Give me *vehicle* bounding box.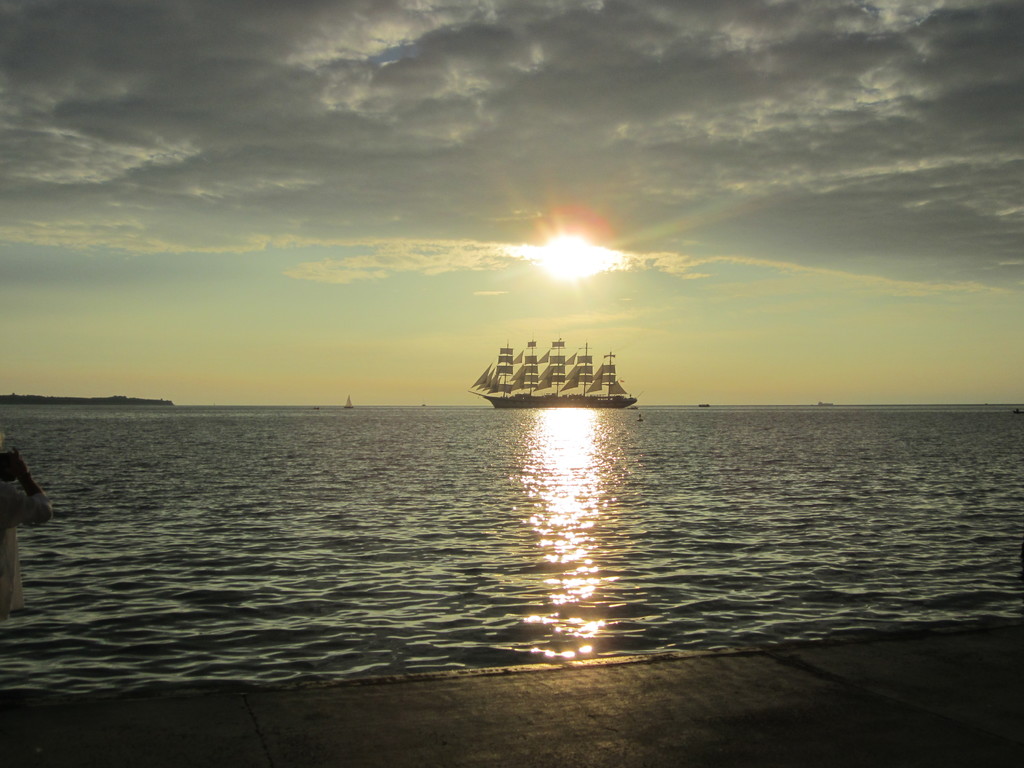
pyautogui.locateOnScreen(465, 332, 640, 409).
